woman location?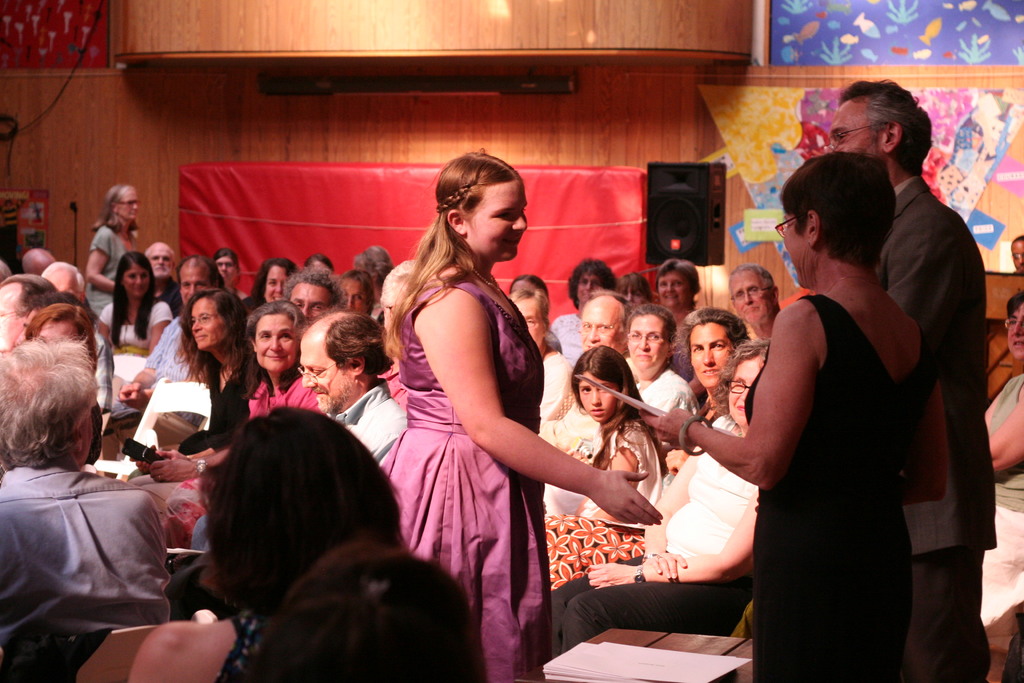
159/293/334/544
